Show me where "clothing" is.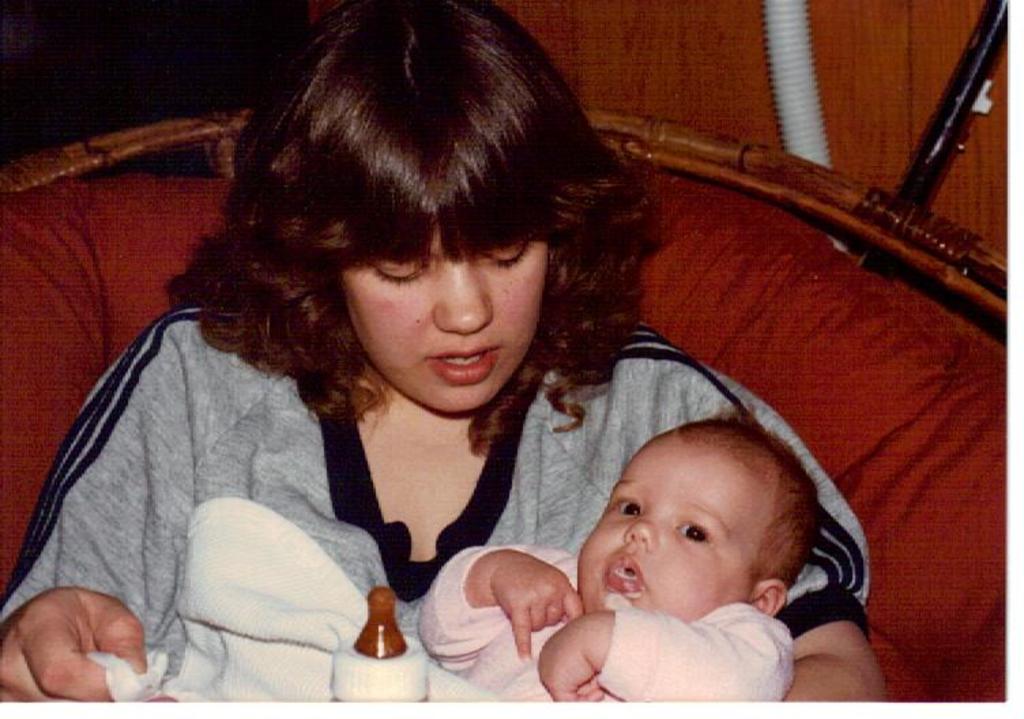
"clothing" is at [417, 539, 801, 708].
